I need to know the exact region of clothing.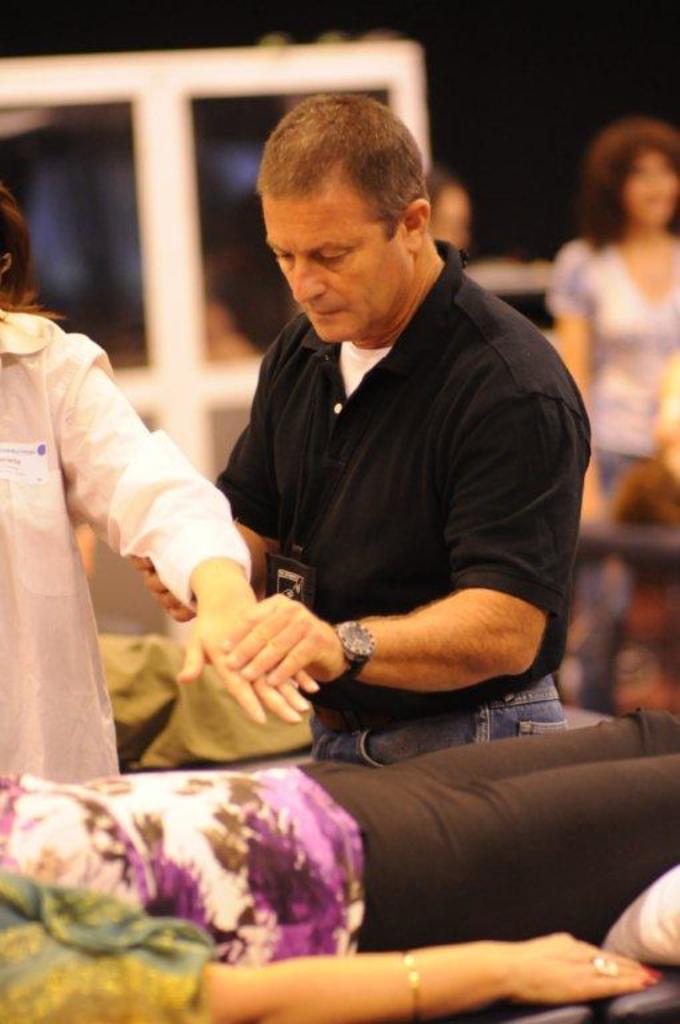
Region: {"x1": 0, "y1": 300, "x2": 257, "y2": 788}.
